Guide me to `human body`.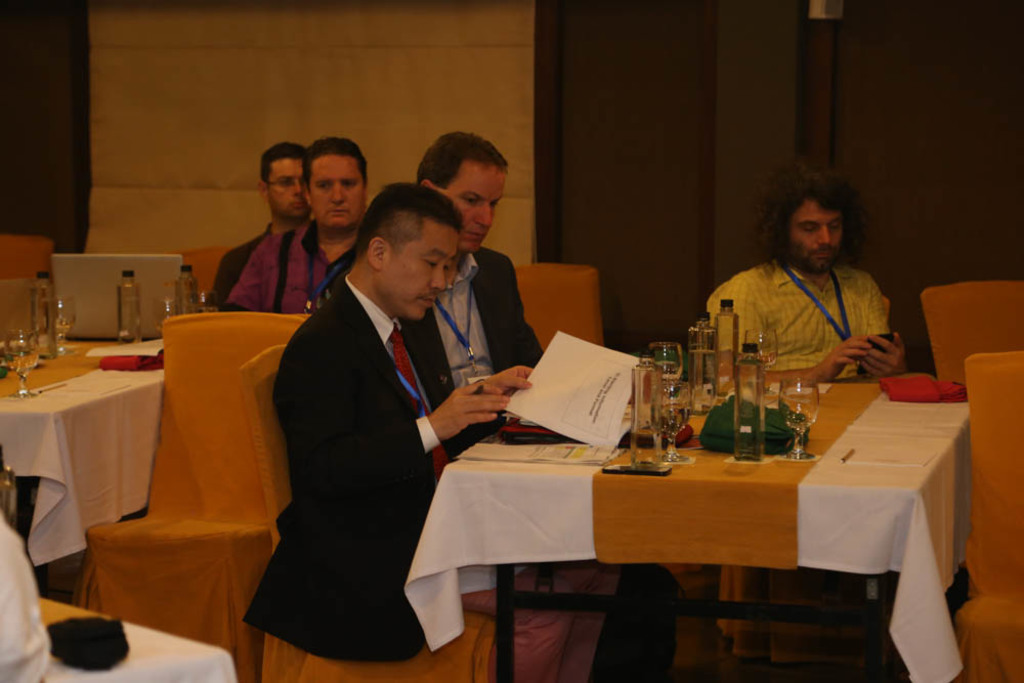
Guidance: select_region(397, 243, 682, 682).
